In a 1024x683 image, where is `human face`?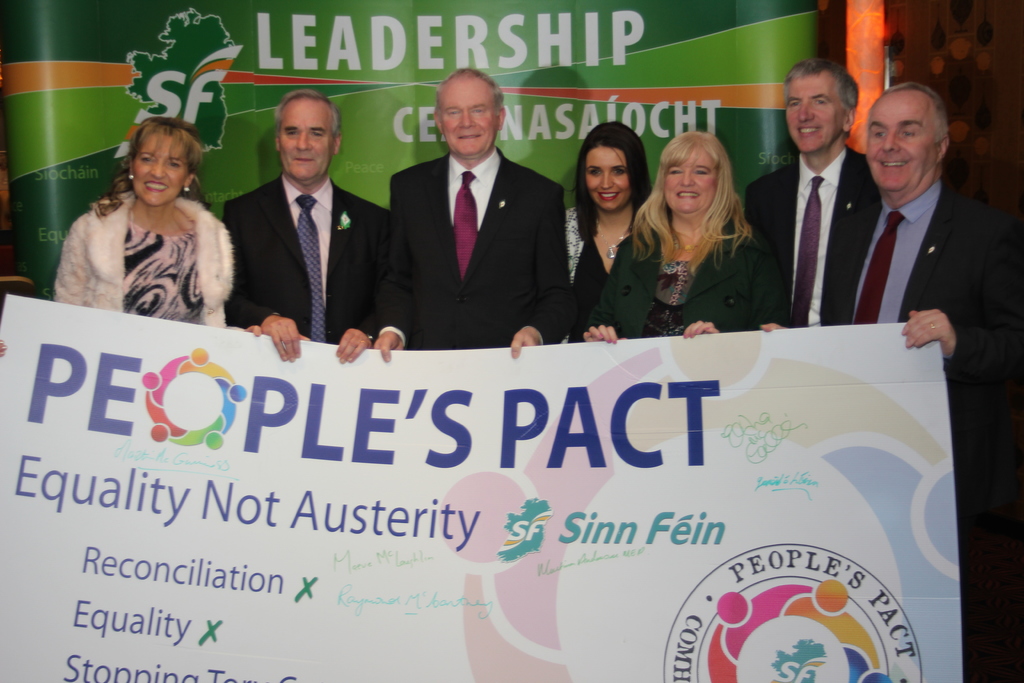
[x1=134, y1=134, x2=189, y2=208].
